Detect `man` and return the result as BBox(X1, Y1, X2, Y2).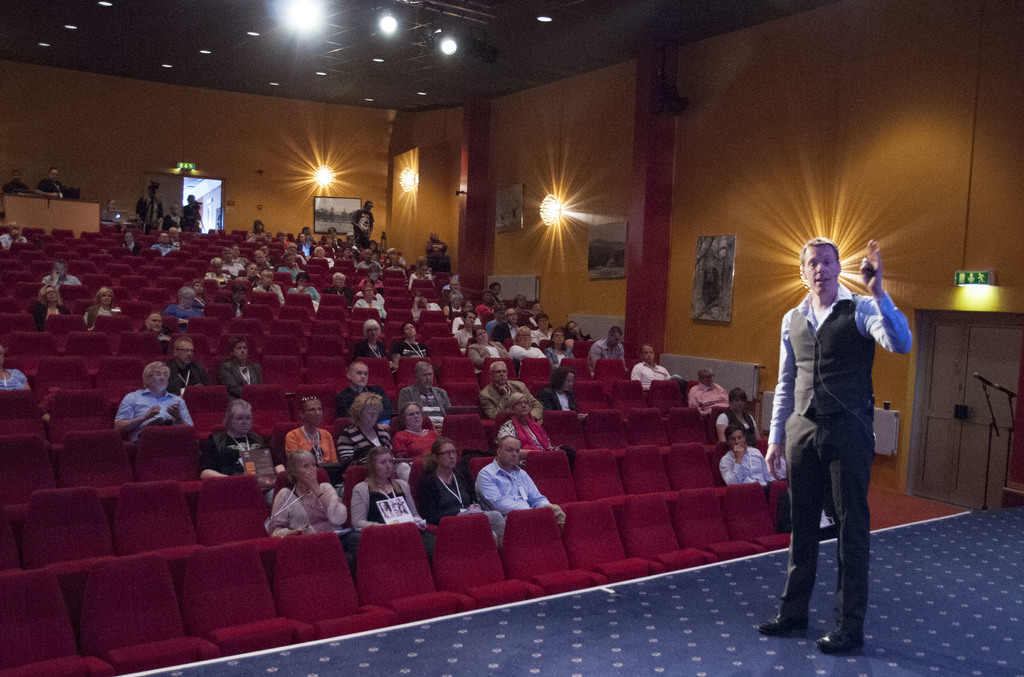
BBox(233, 257, 260, 288).
